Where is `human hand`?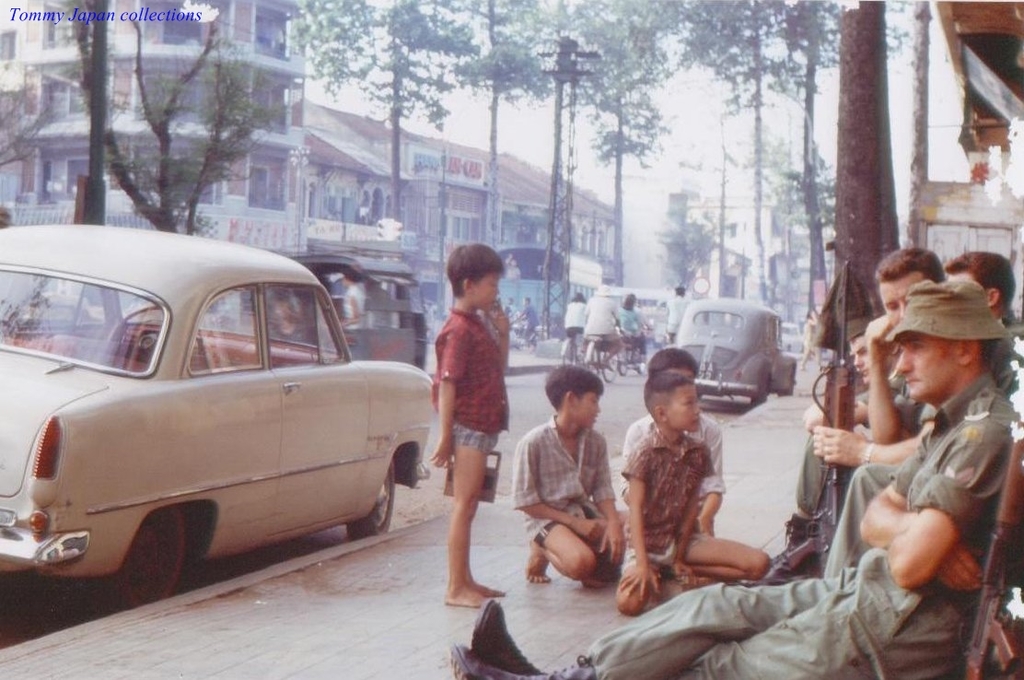
{"x1": 483, "y1": 303, "x2": 513, "y2": 341}.
